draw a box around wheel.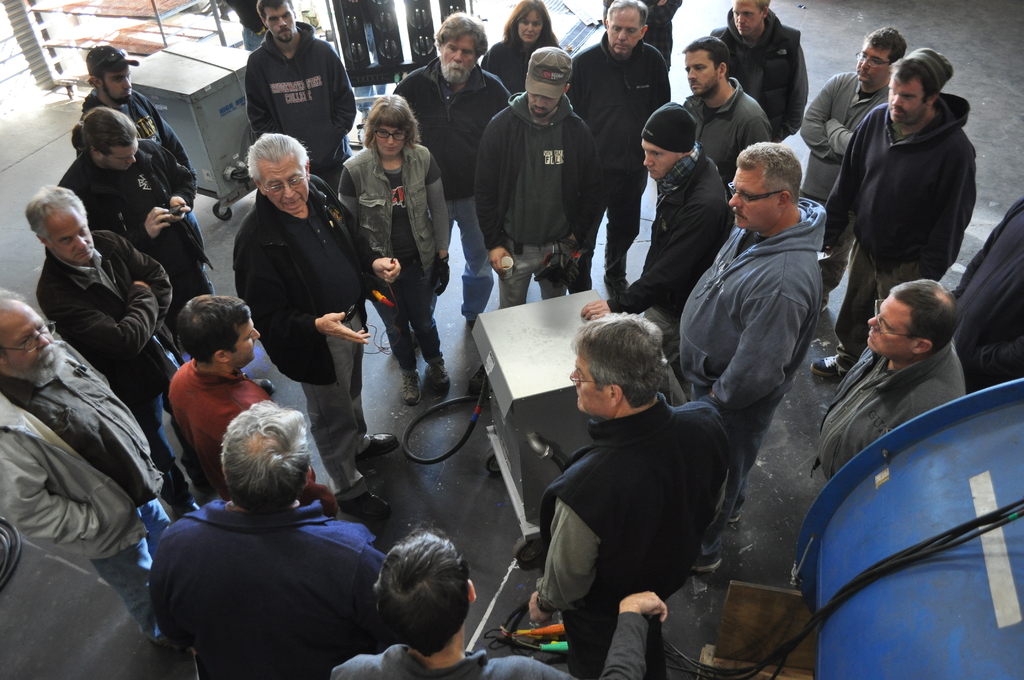
bbox=(517, 535, 542, 561).
